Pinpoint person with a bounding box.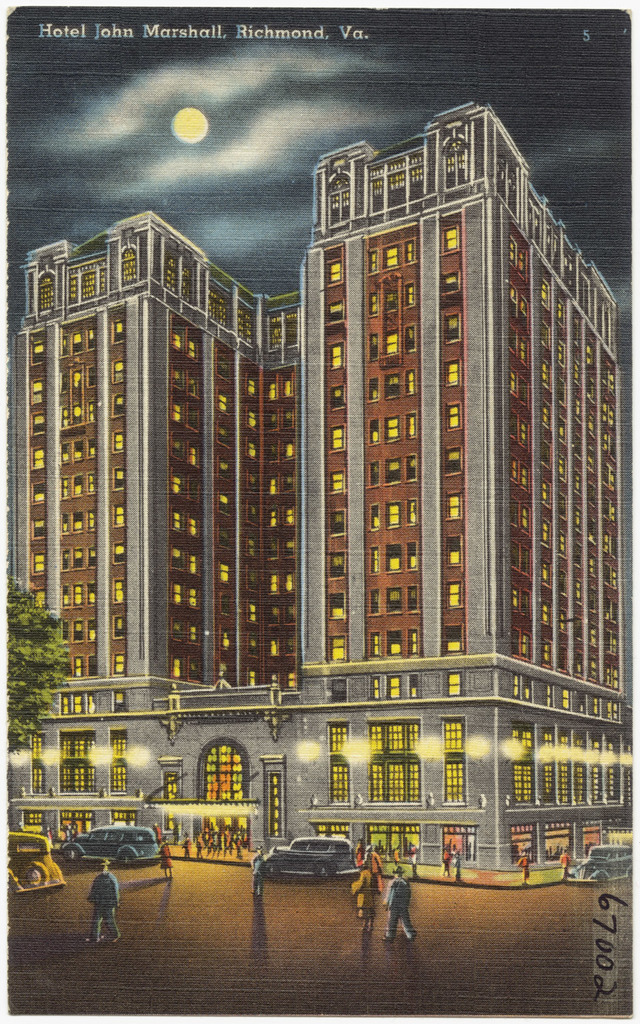
(437,842,452,879).
